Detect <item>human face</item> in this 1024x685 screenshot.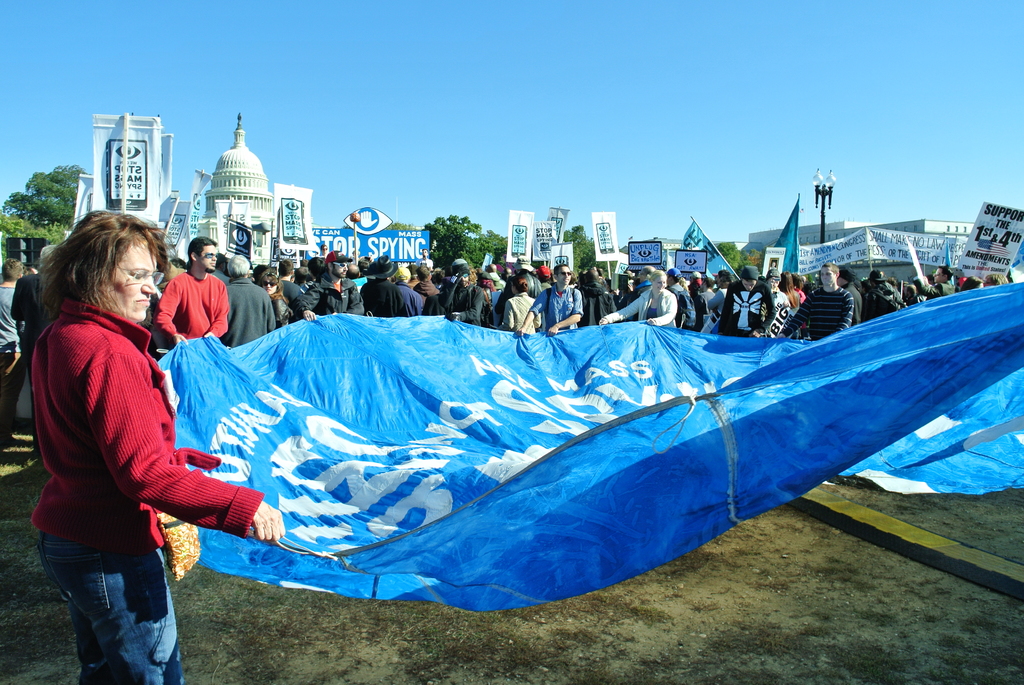
Detection: 111 243 158 329.
